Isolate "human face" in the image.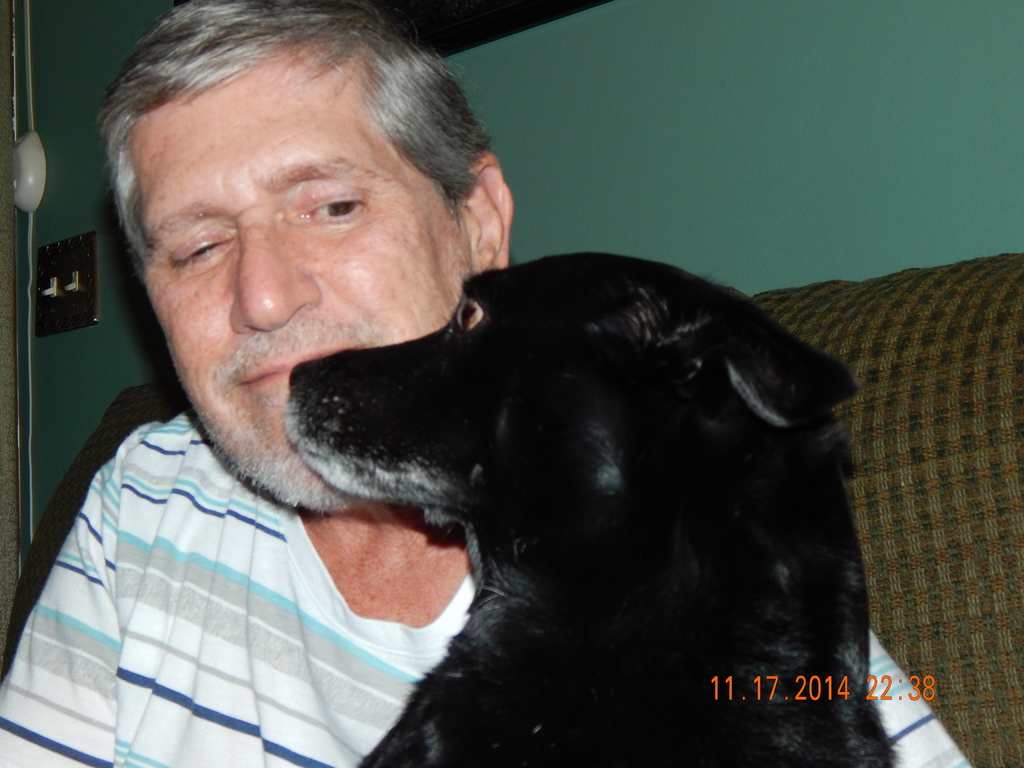
Isolated region: {"left": 128, "top": 47, "right": 476, "bottom": 500}.
